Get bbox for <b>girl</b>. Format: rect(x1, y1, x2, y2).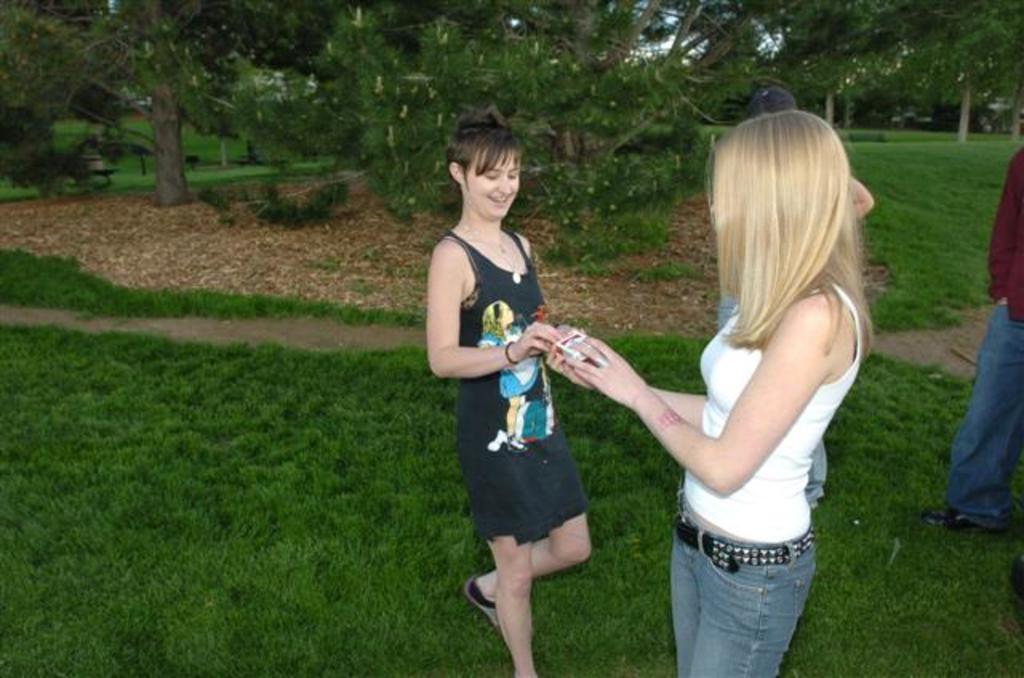
rect(547, 115, 875, 676).
